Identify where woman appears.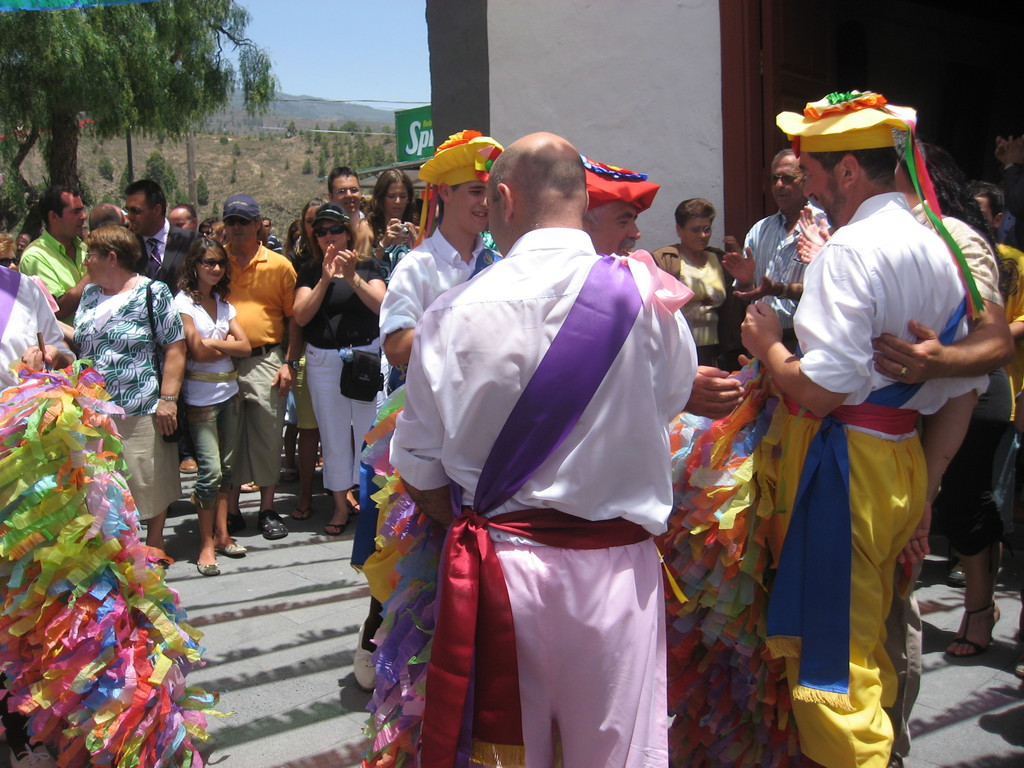
Appears at [172,236,255,577].
